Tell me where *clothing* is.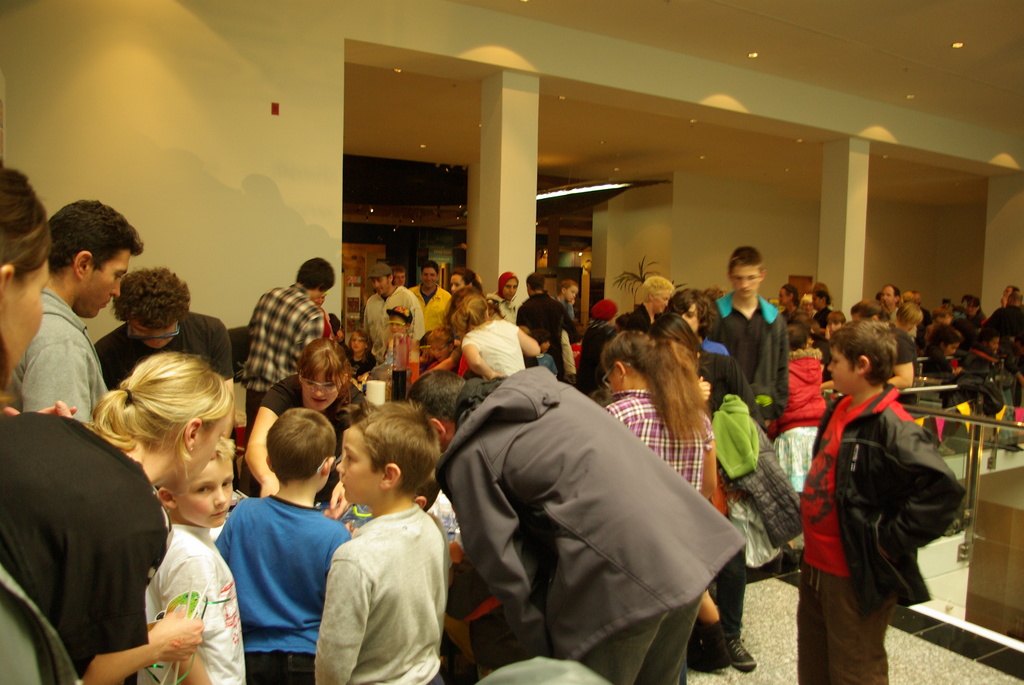
*clothing* is at (95, 314, 234, 400).
